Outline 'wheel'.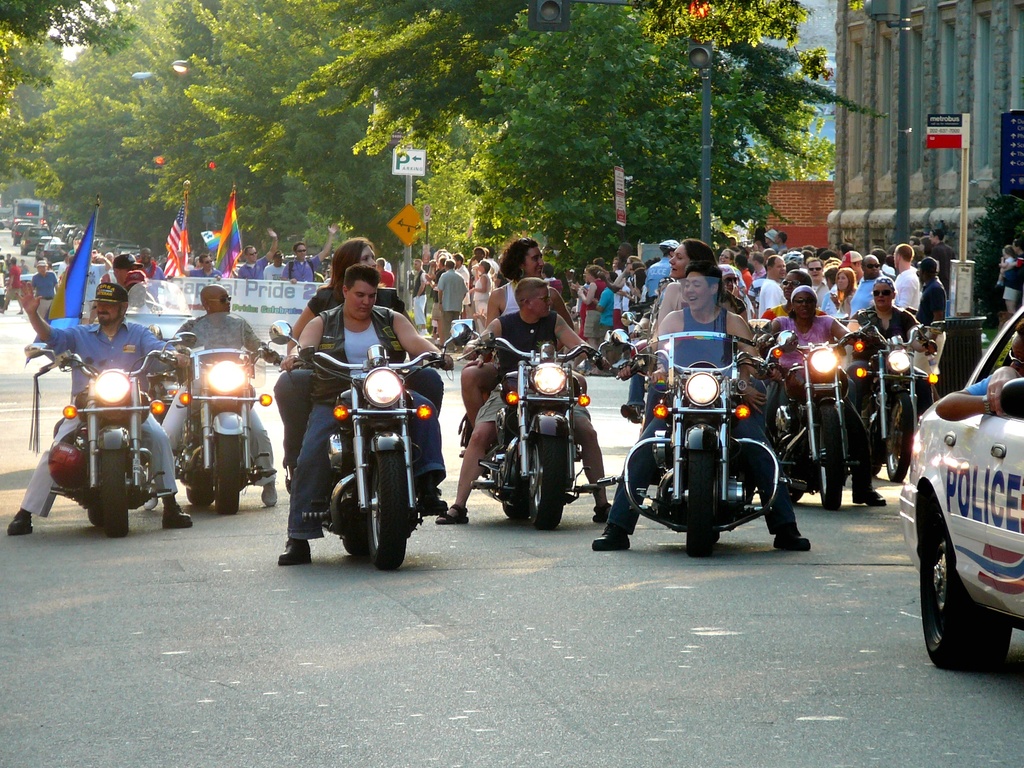
Outline: bbox=[213, 429, 245, 515].
